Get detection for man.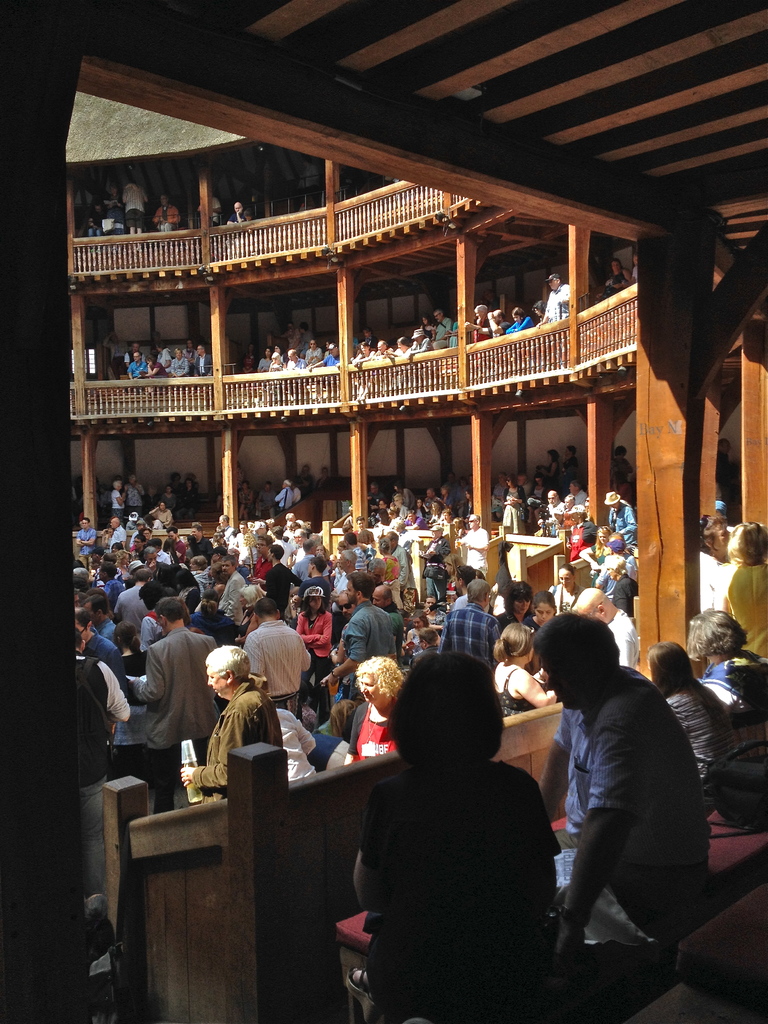
Detection: (left=408, top=330, right=429, bottom=352).
